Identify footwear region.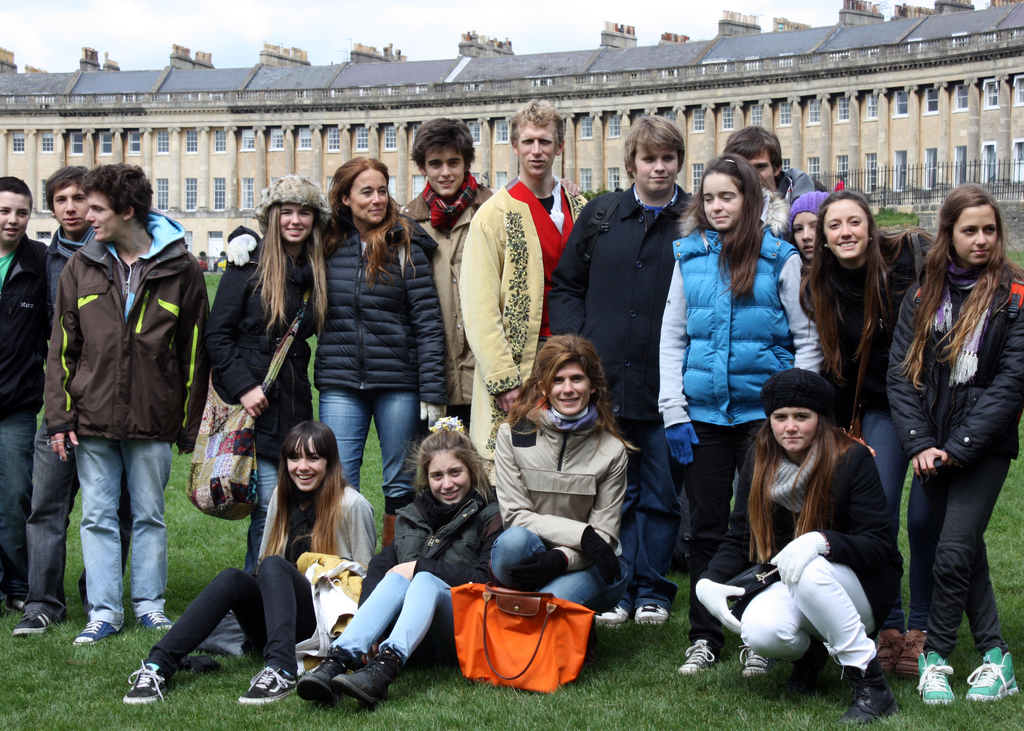
Region: (x1=296, y1=646, x2=365, y2=710).
